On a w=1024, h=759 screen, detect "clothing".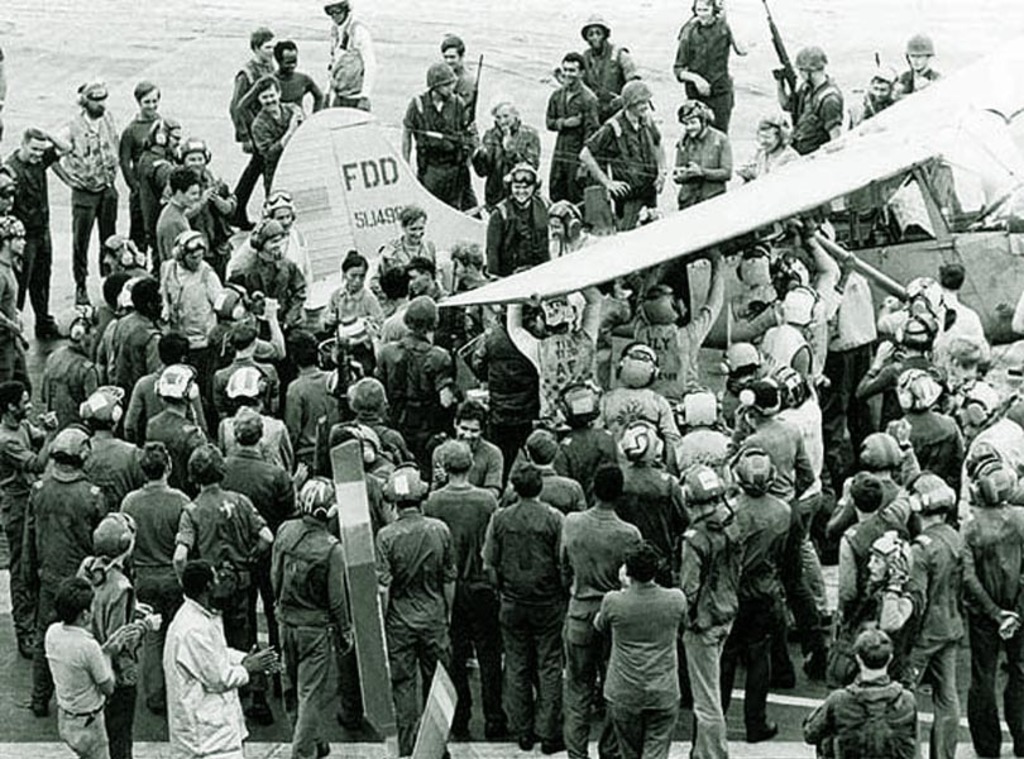
bbox(723, 415, 818, 517).
